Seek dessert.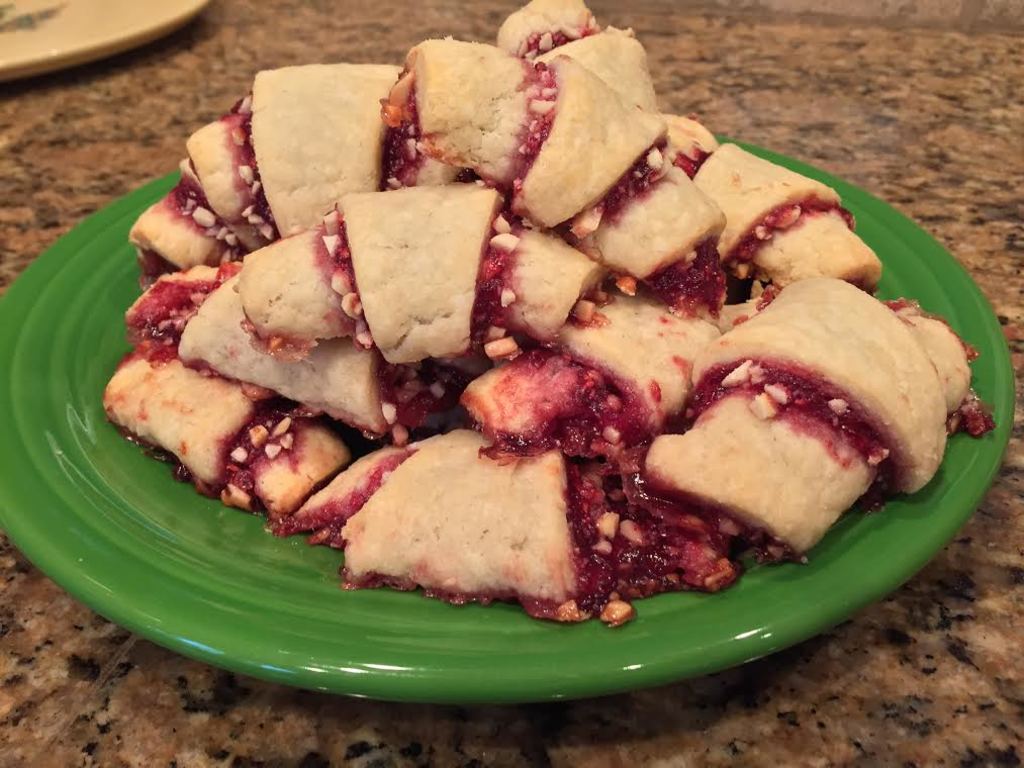
x1=129, y1=189, x2=223, y2=264.
